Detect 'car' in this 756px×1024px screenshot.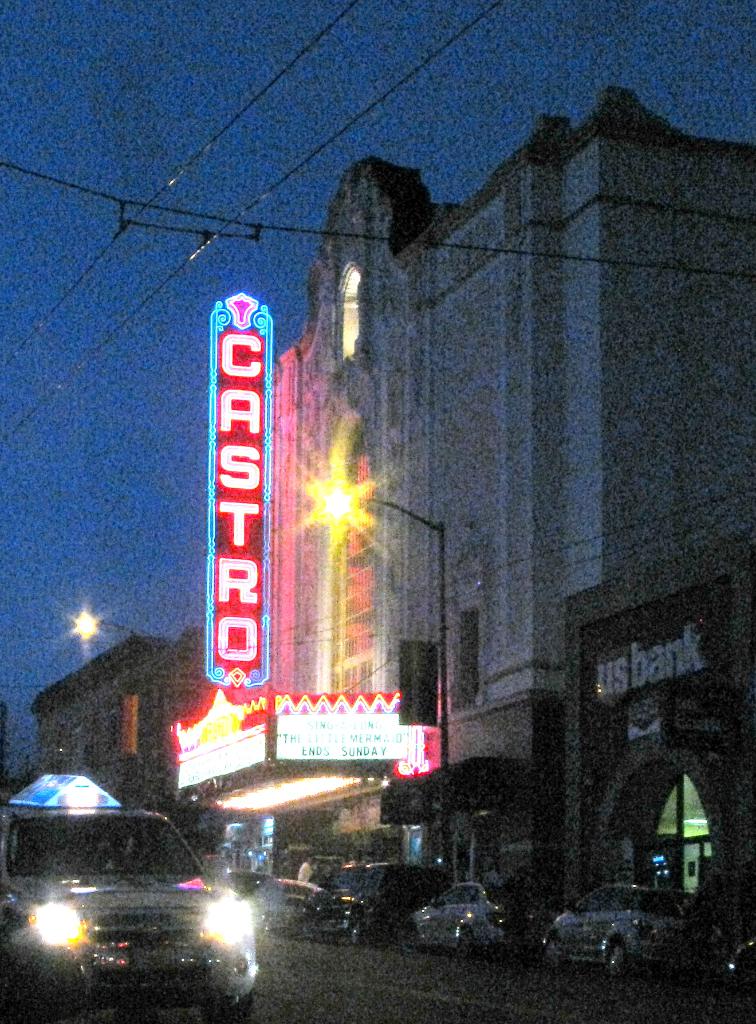
Detection: [400,877,545,960].
